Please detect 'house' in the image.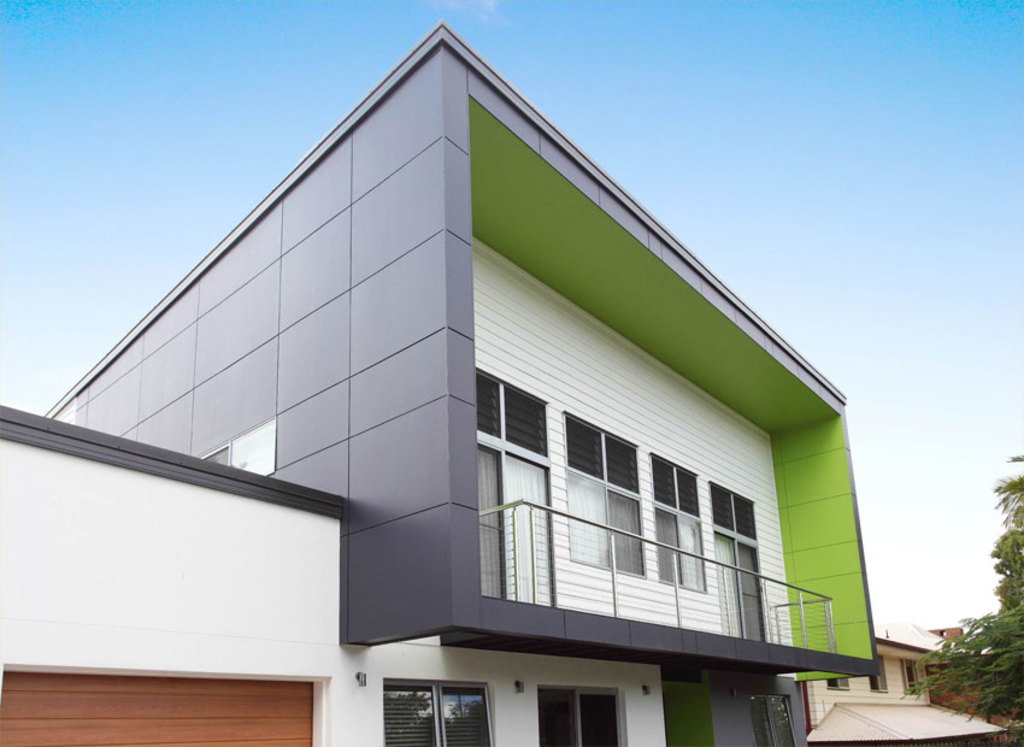
l=0, t=23, r=872, b=746.
